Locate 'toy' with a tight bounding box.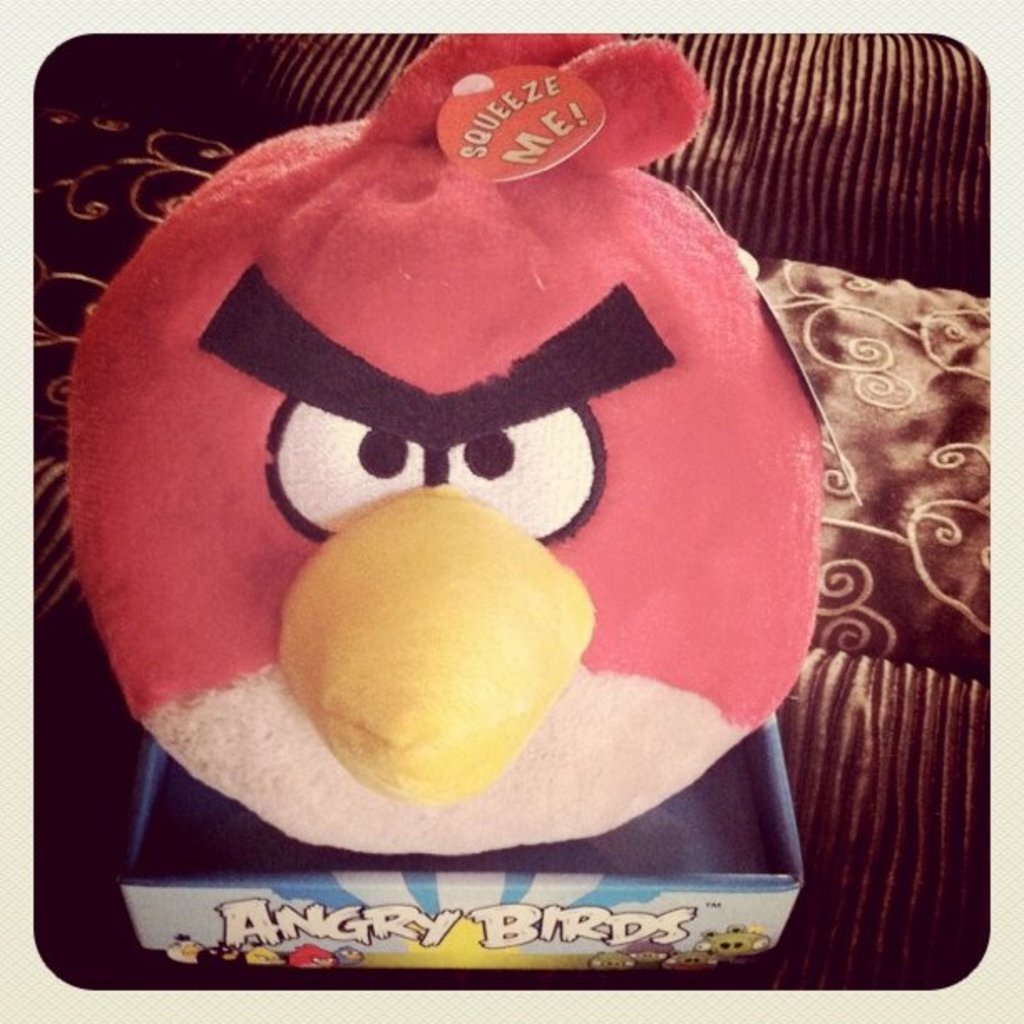
[669, 949, 724, 974].
